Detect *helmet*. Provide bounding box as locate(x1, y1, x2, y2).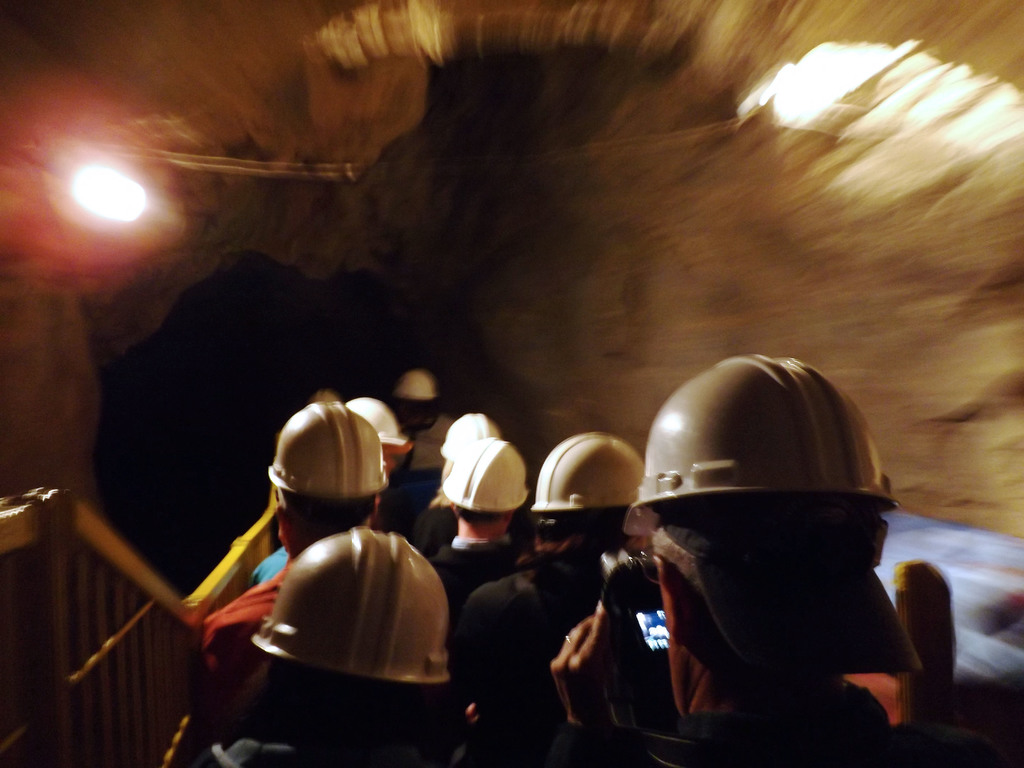
locate(380, 368, 451, 409).
